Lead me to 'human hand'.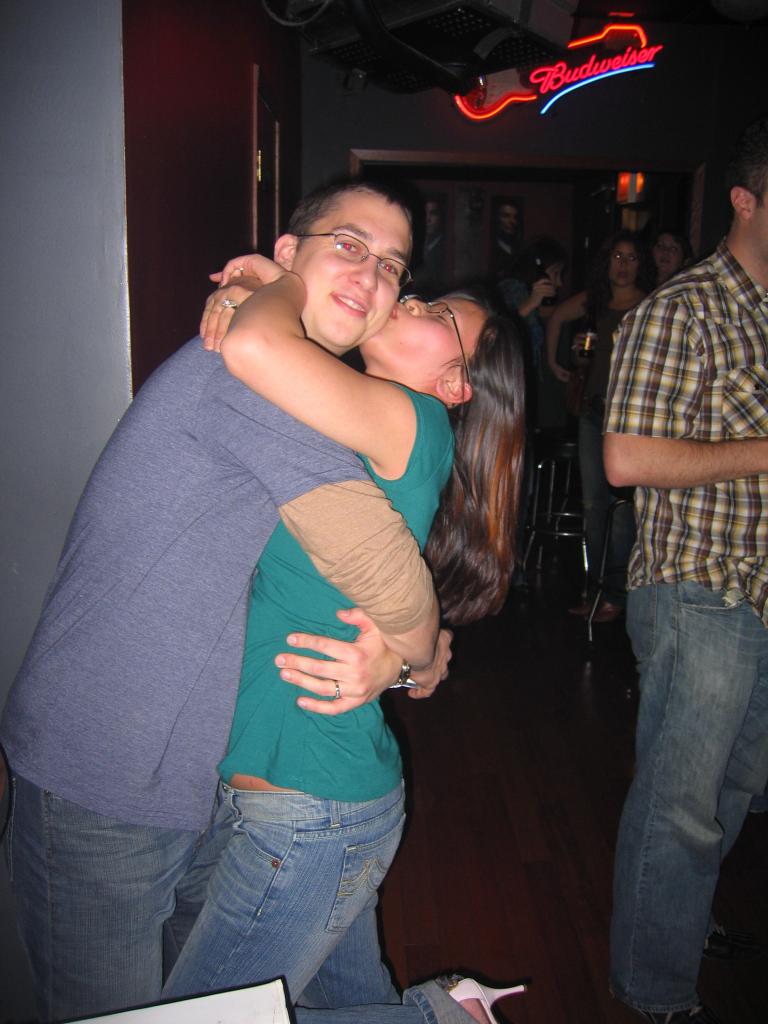
Lead to {"x1": 528, "y1": 279, "x2": 558, "y2": 312}.
